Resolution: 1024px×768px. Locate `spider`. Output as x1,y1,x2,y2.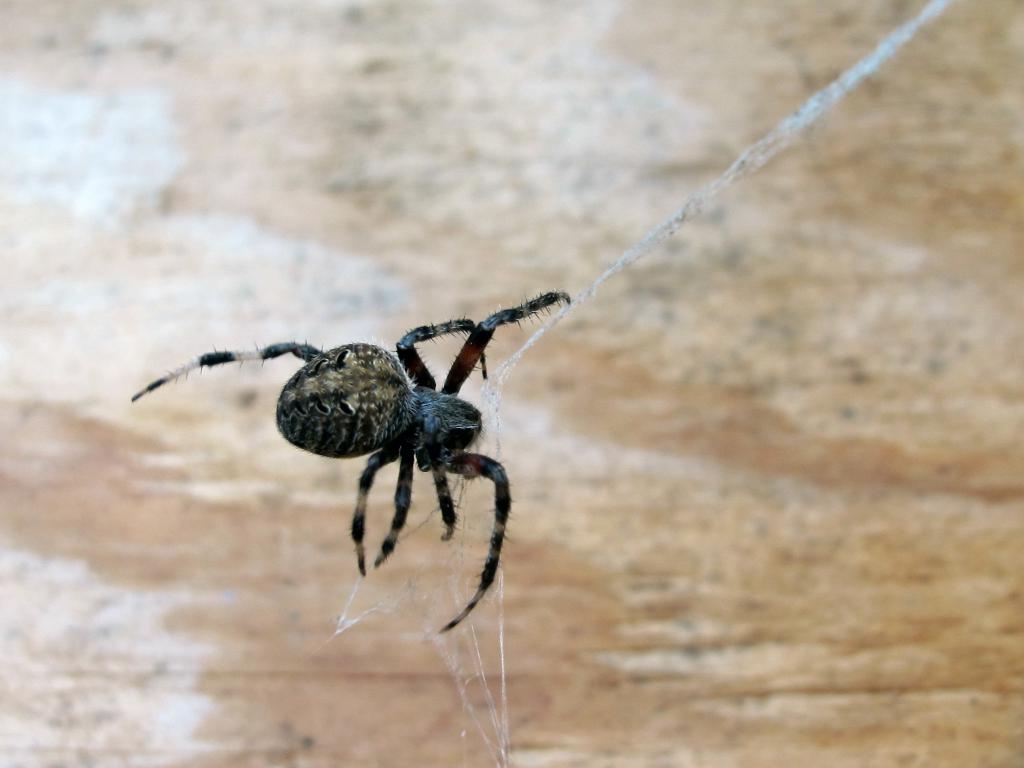
125,285,579,632.
